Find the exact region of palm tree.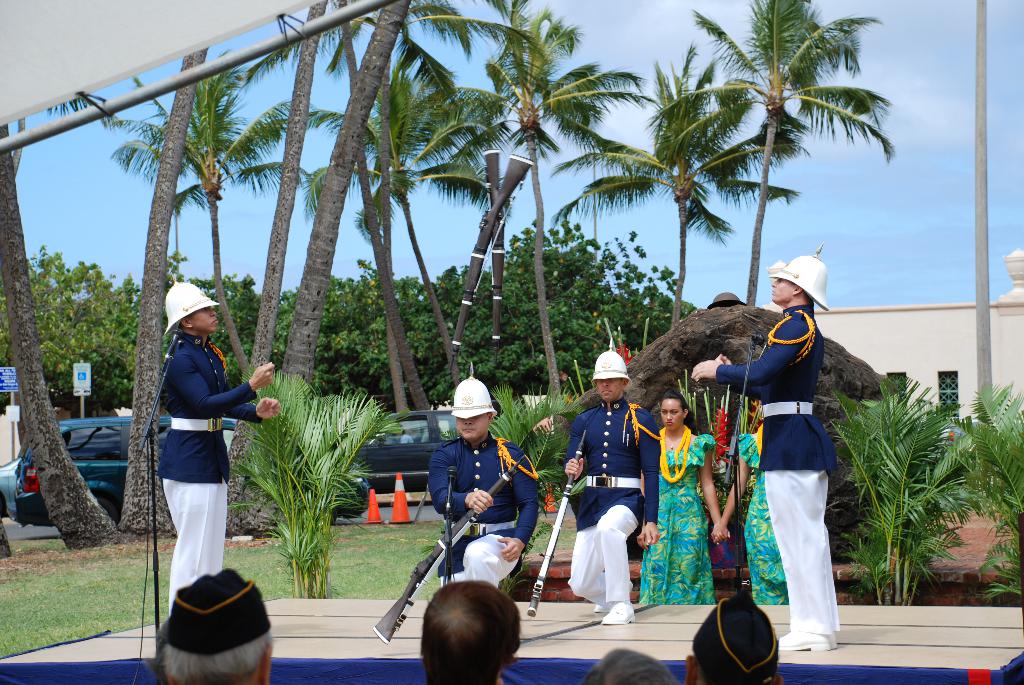
Exact region: locate(444, 380, 593, 602).
